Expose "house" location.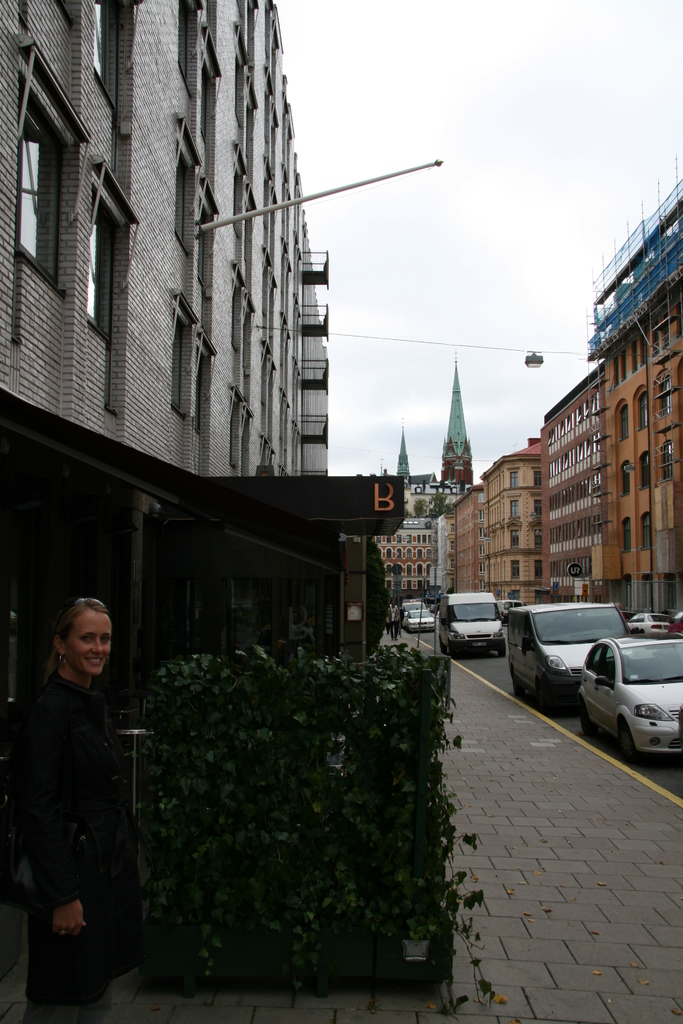
Exposed at locate(357, 476, 467, 598).
